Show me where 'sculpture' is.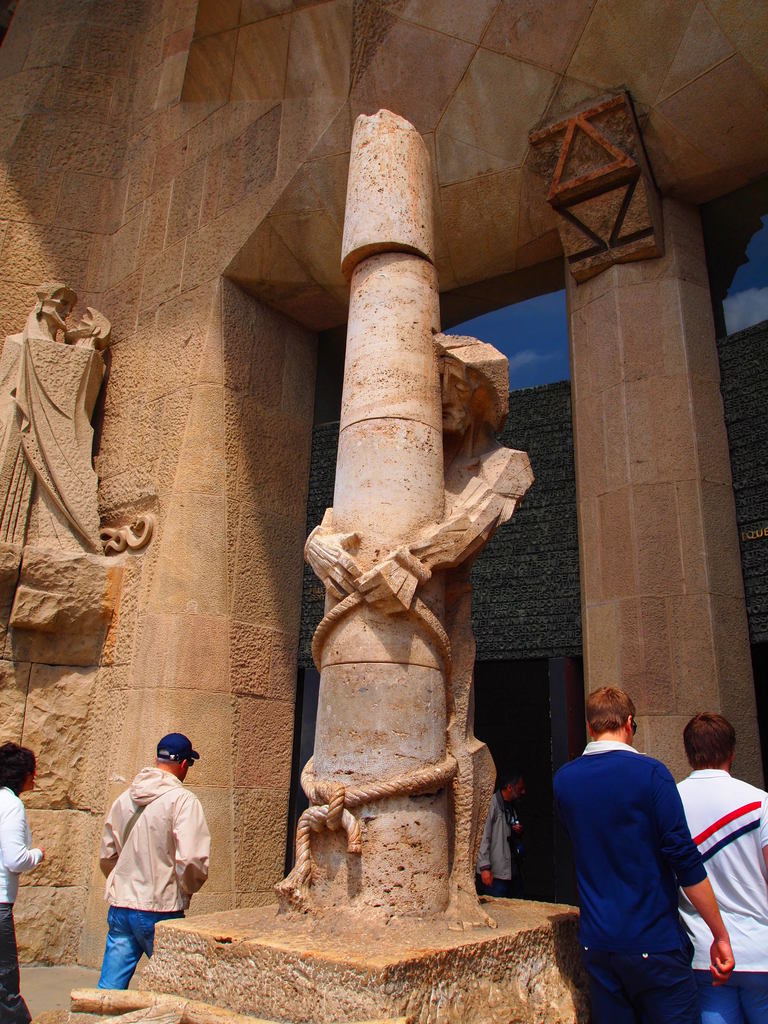
'sculpture' is at <bbox>255, 326, 534, 939</bbox>.
